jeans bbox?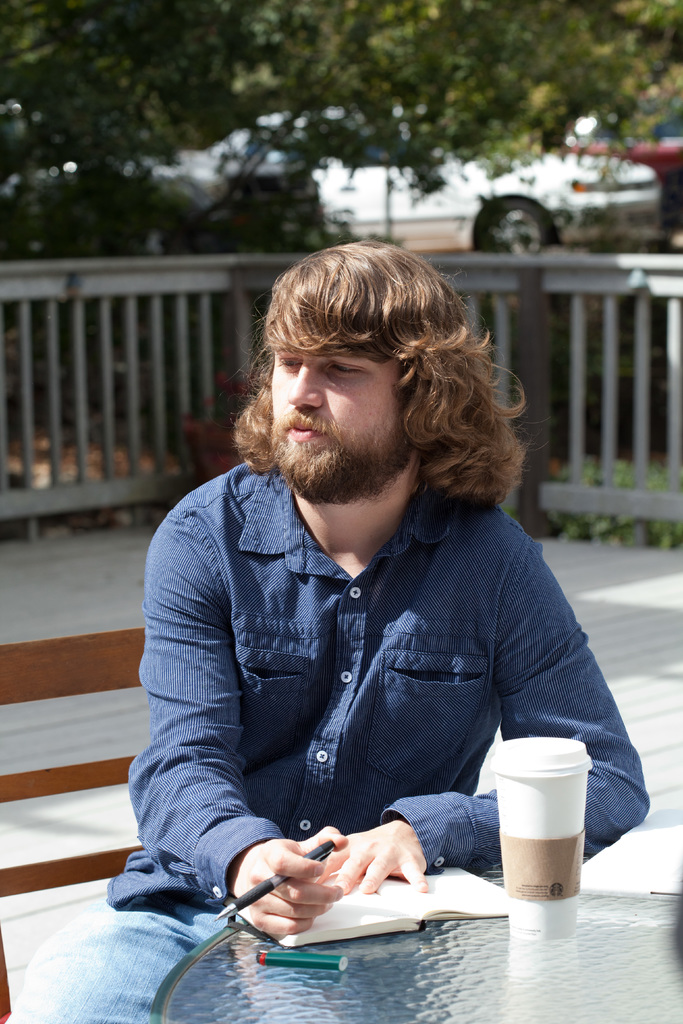
bbox=(120, 461, 640, 895)
